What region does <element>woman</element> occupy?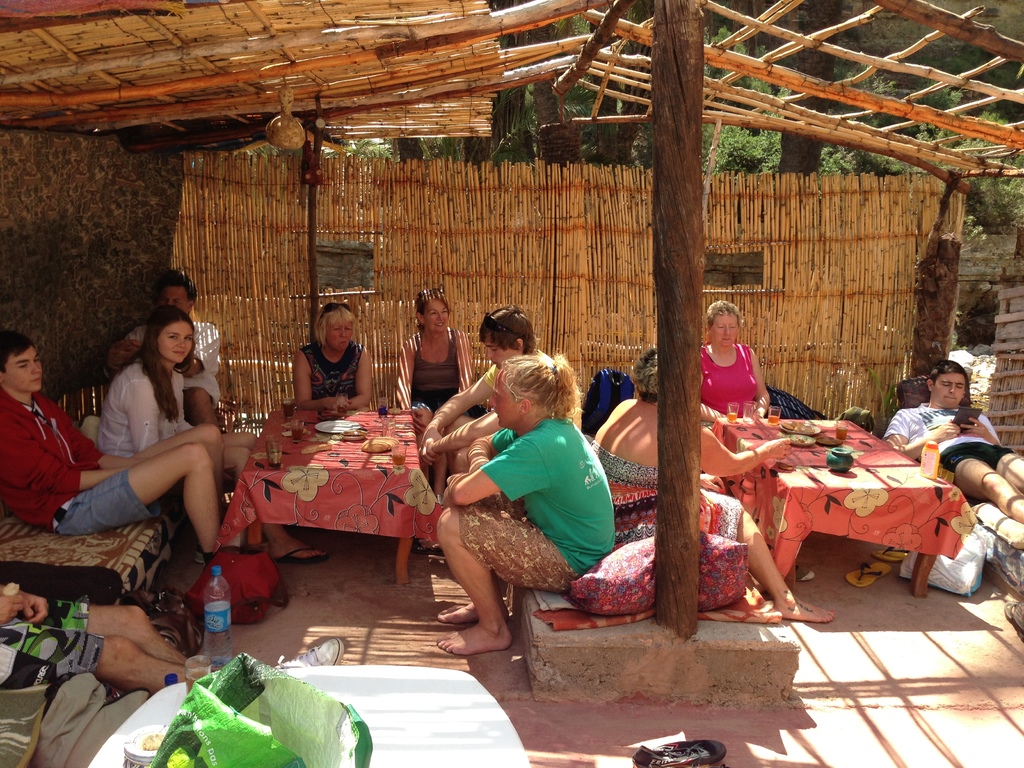
locate(296, 300, 378, 414).
